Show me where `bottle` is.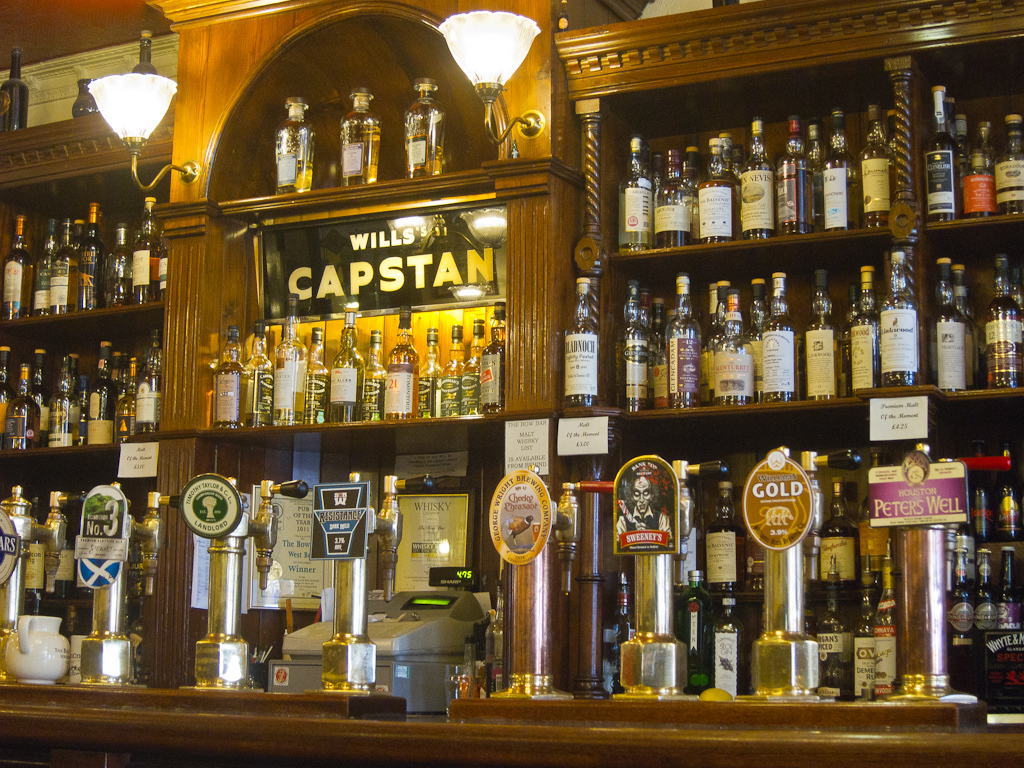
`bottle` is at 849/265/880/389.
